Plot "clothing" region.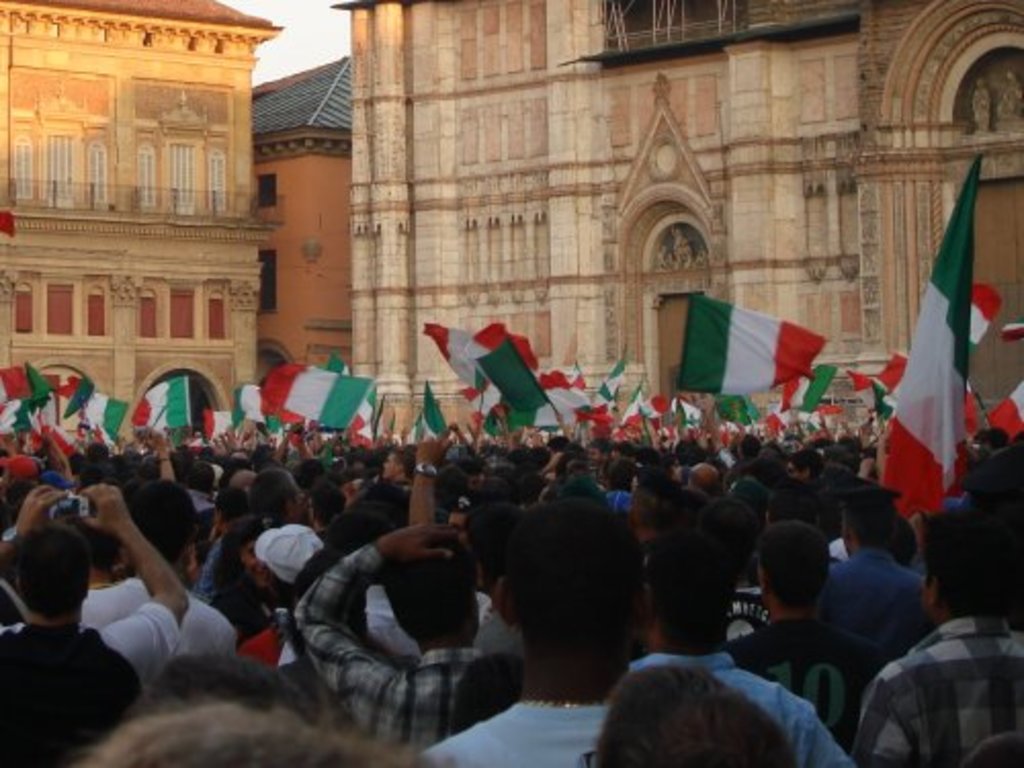
Plotted at 399 682 618 766.
